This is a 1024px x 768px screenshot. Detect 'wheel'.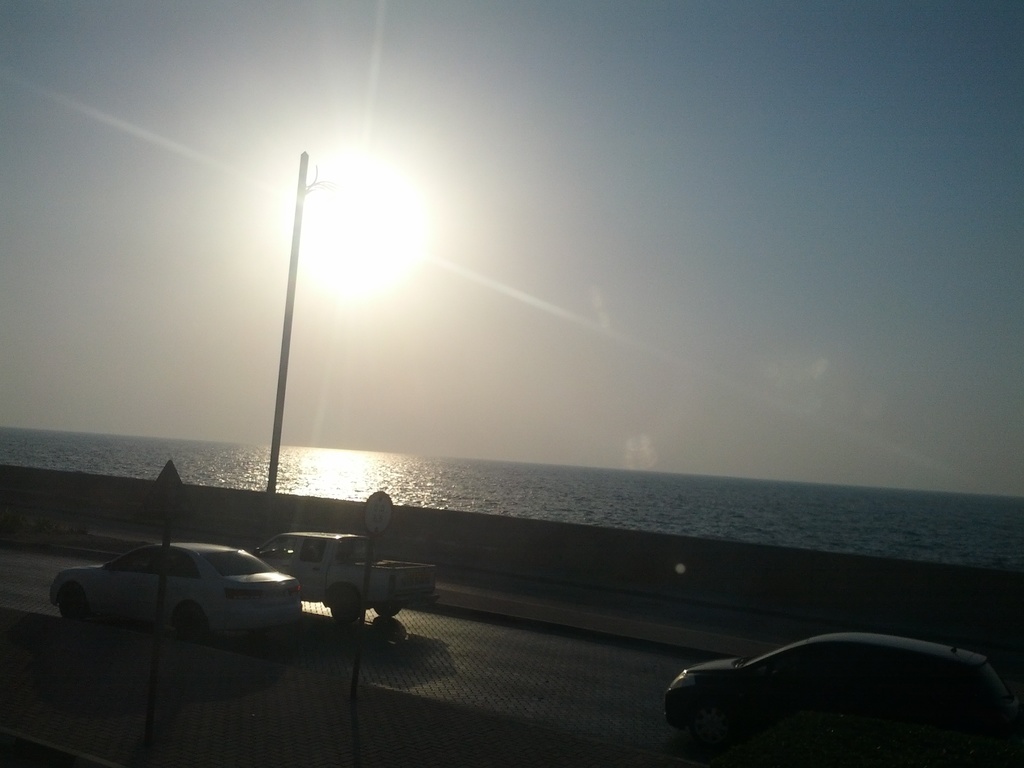
crop(329, 586, 365, 625).
